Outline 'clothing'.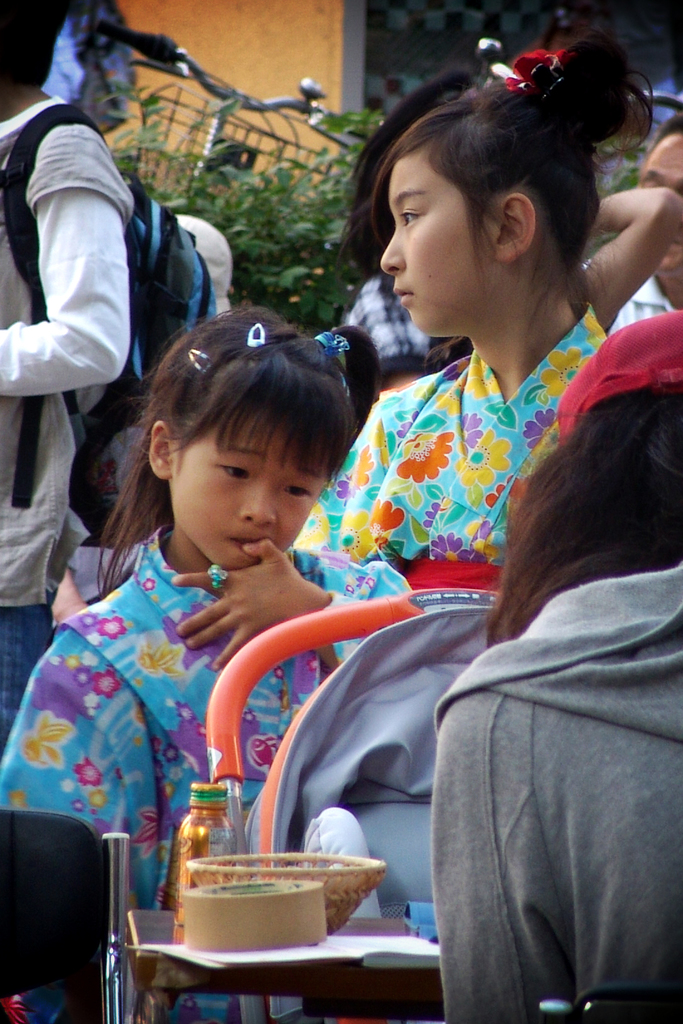
Outline: detection(416, 556, 680, 1023).
